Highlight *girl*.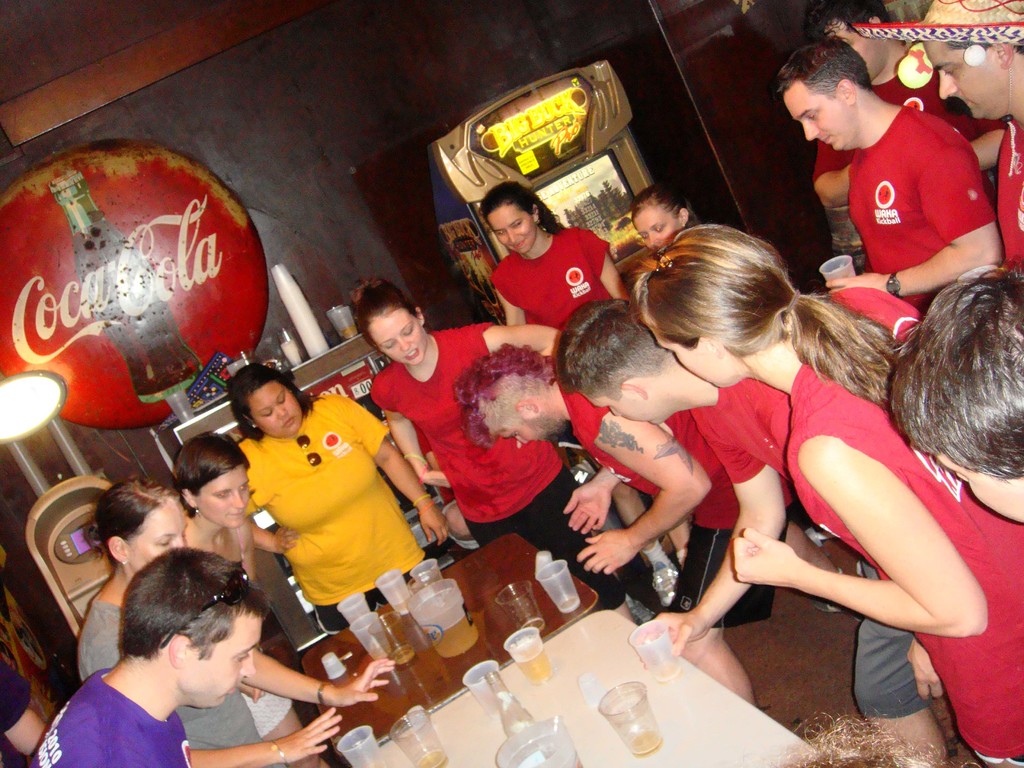
Highlighted region: locate(634, 183, 693, 260).
